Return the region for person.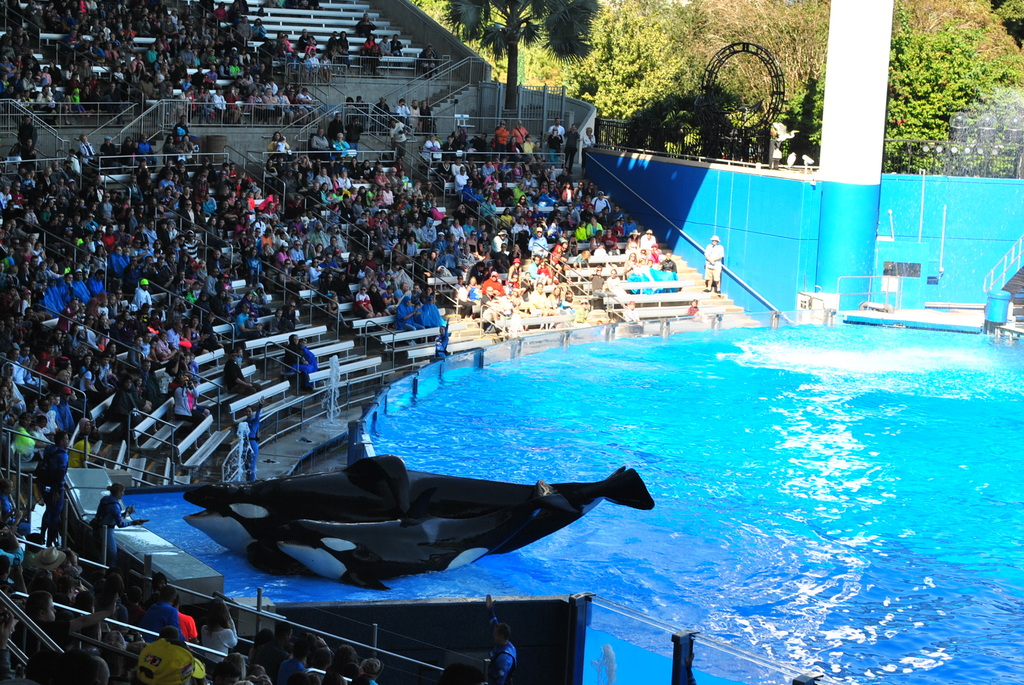
200/595/240/679.
